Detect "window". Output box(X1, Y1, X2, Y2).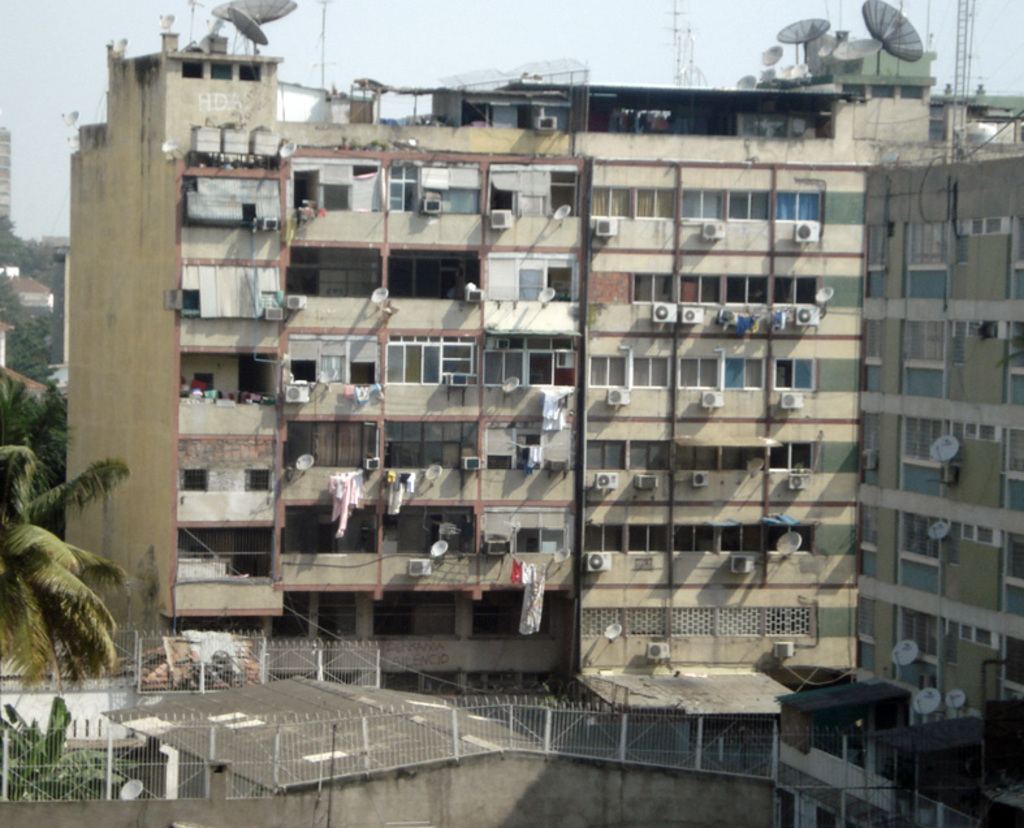
box(1008, 427, 1023, 470).
